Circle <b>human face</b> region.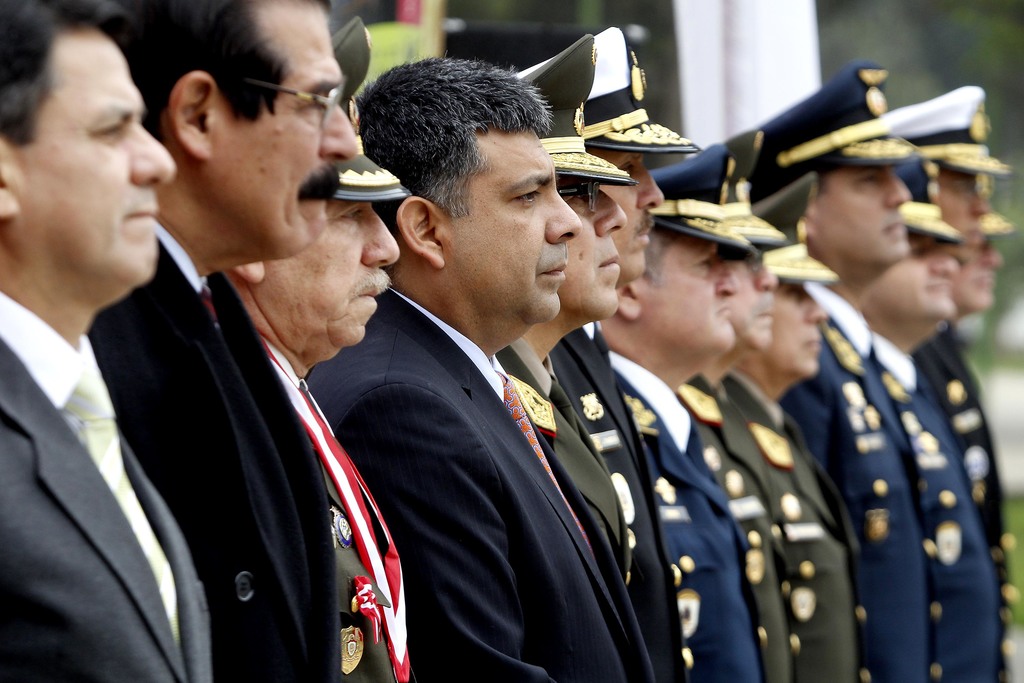
Region: box(733, 249, 776, 350).
